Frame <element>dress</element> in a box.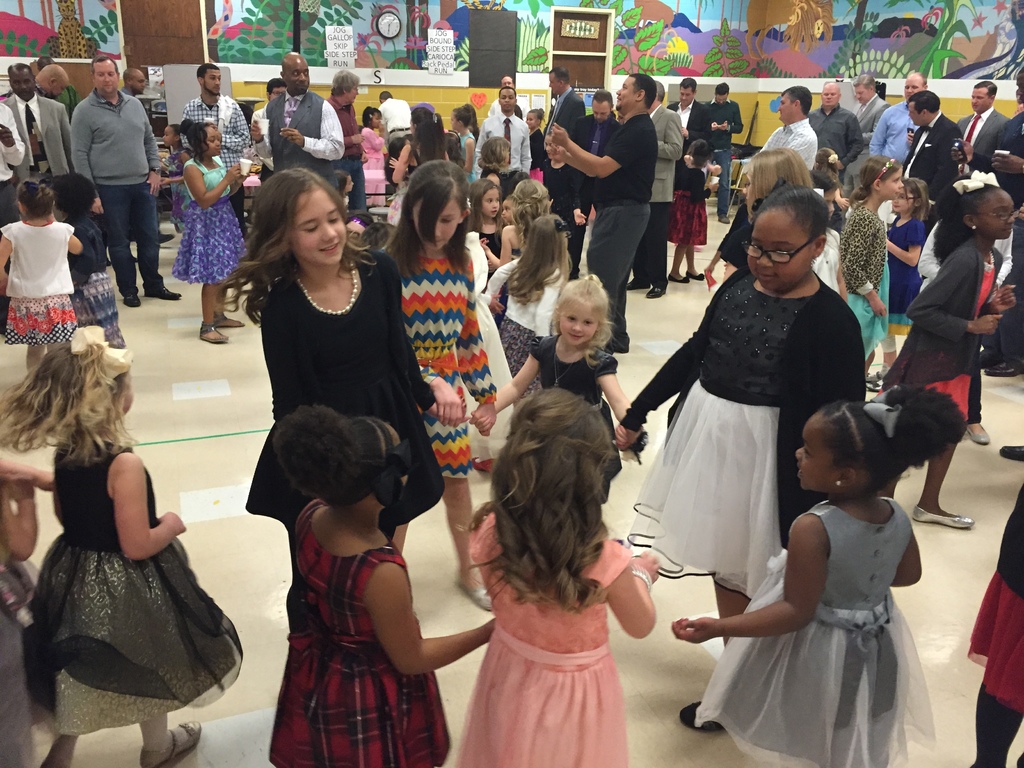
[left=248, top=248, right=451, bottom=526].
